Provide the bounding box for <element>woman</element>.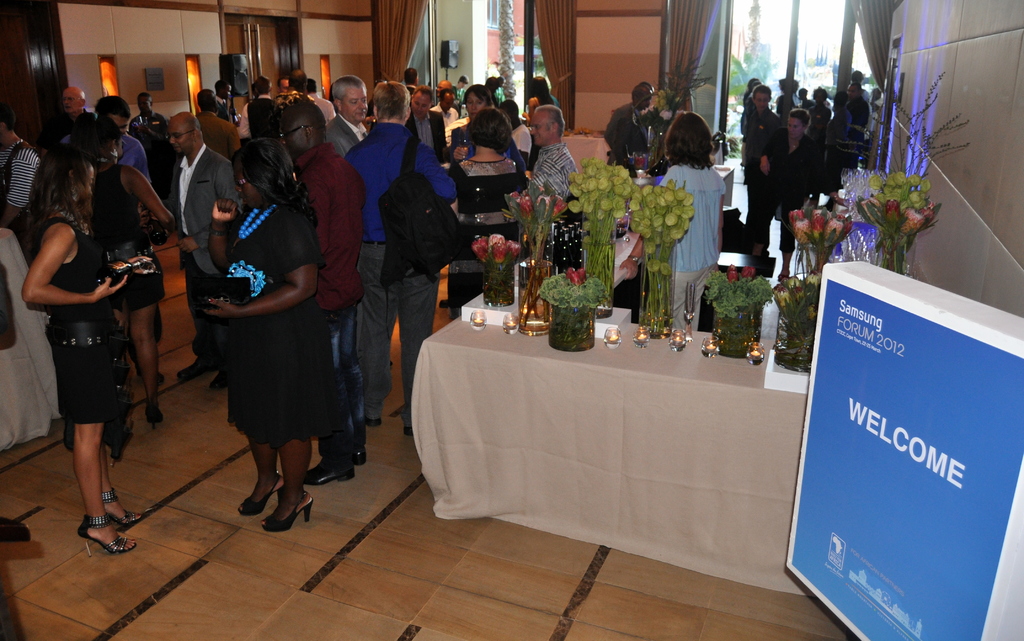
(x1=442, y1=108, x2=536, y2=321).
